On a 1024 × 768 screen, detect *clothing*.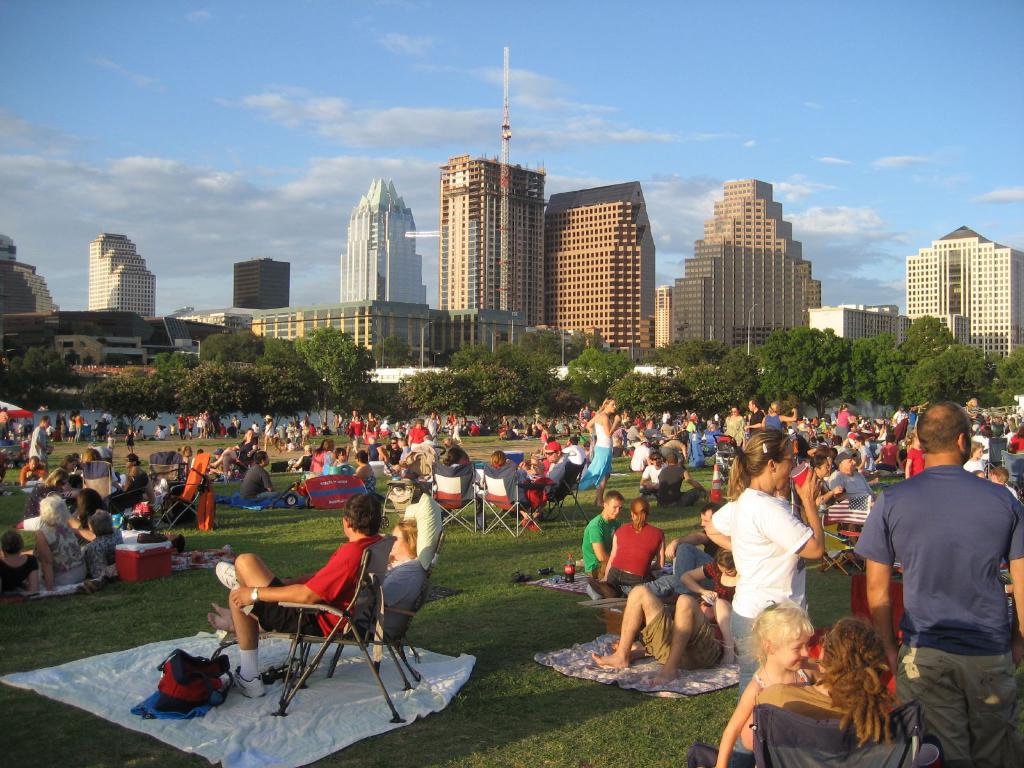
[364,554,425,627].
